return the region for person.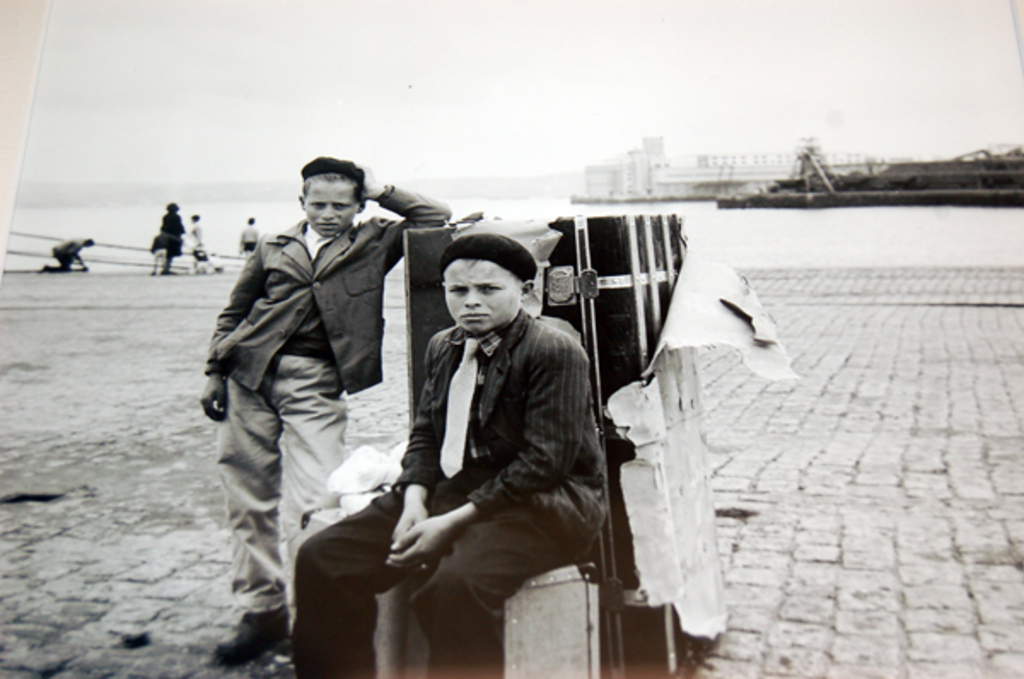
(239,215,259,264).
